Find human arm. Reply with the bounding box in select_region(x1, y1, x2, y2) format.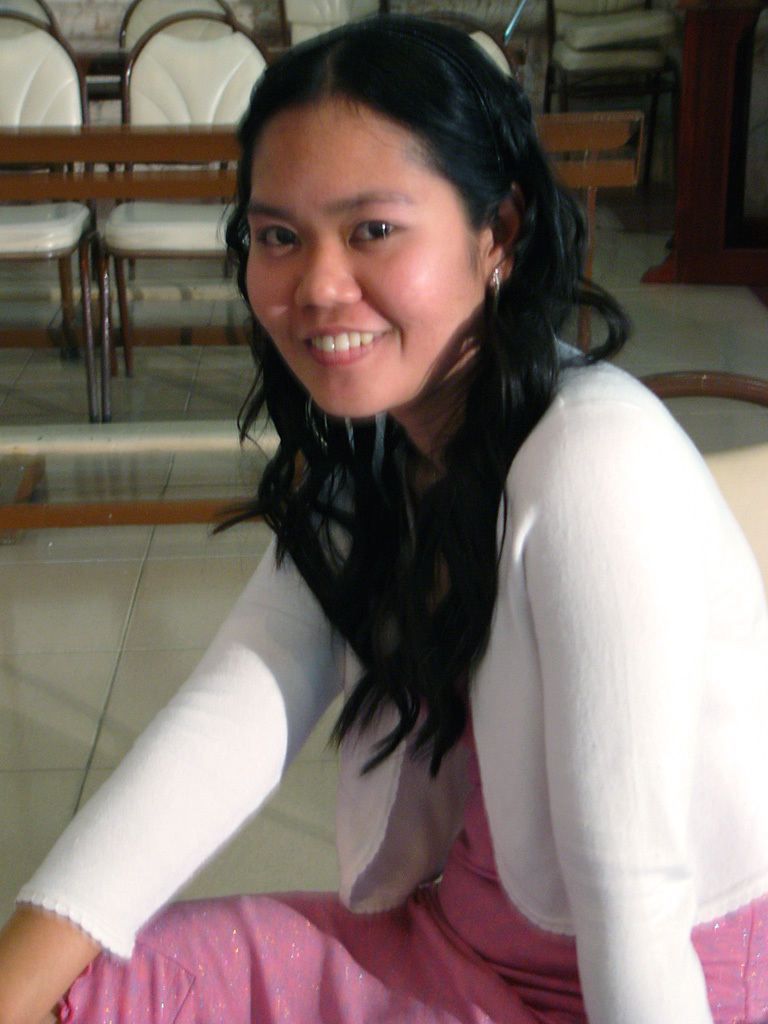
select_region(499, 391, 717, 1023).
